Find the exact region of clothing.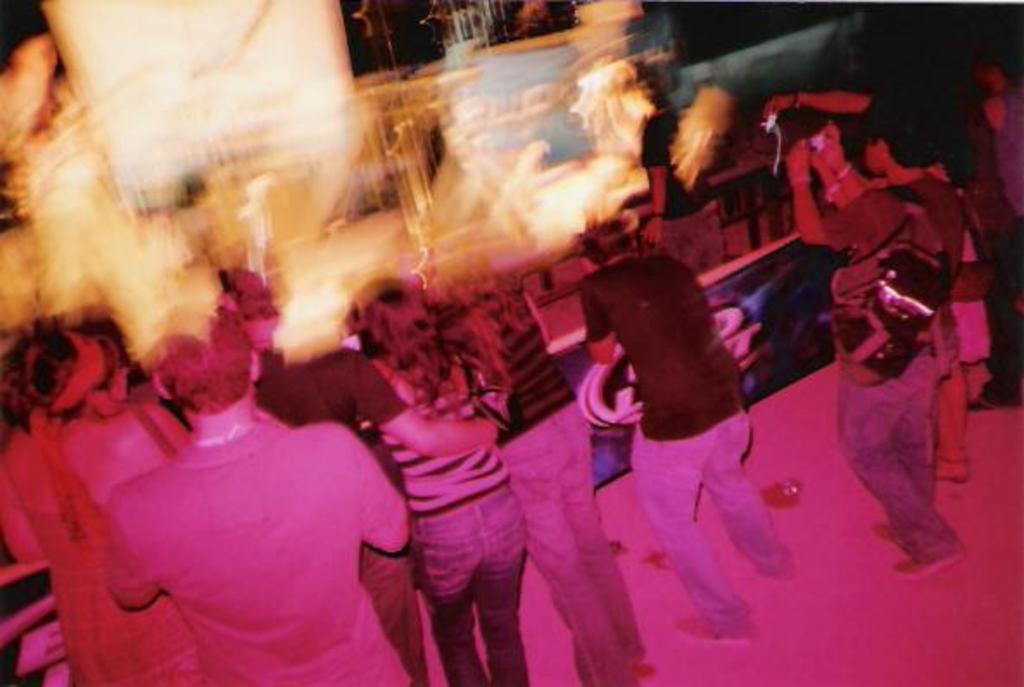
Exact region: [x1=356, y1=340, x2=525, y2=685].
